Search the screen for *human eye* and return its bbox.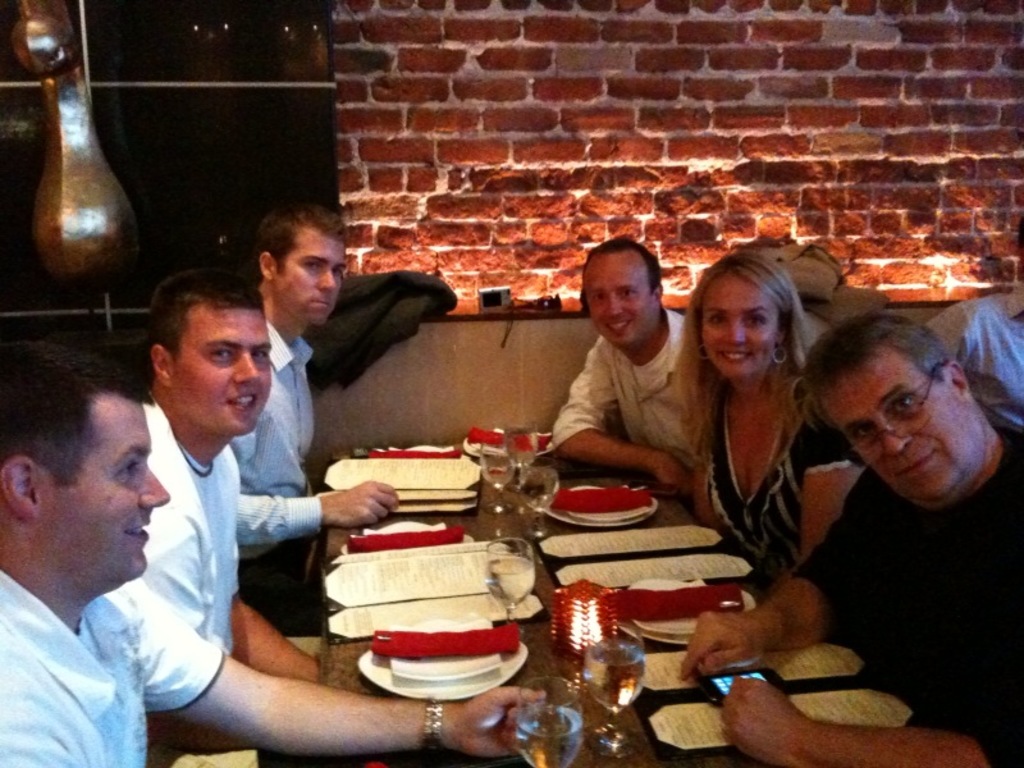
Found: select_region(113, 456, 142, 481).
